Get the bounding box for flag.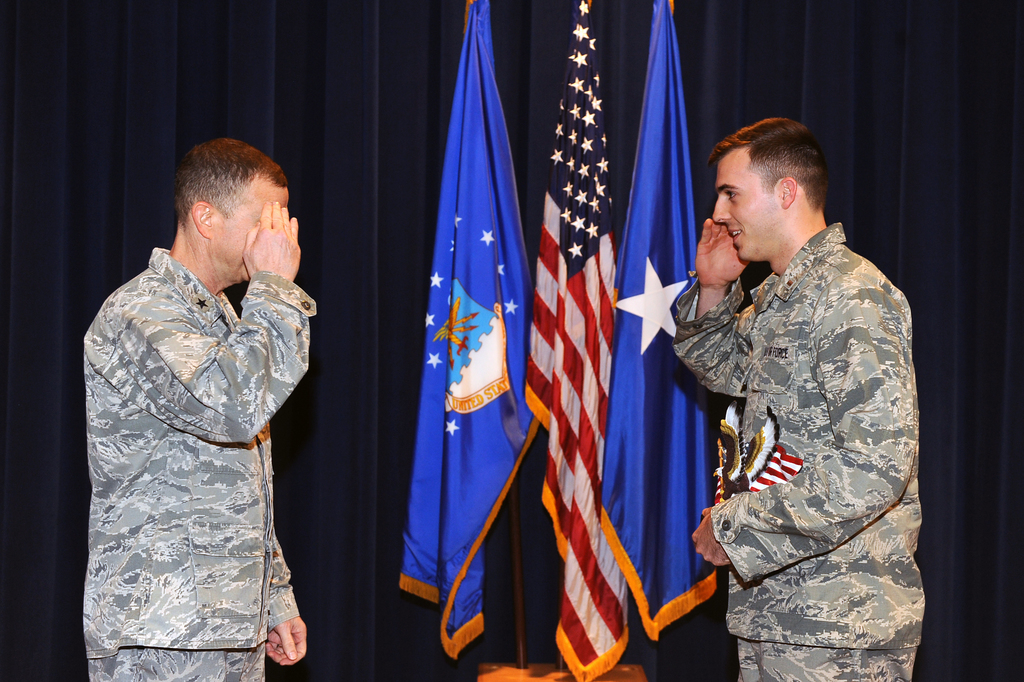
box=[597, 0, 717, 653].
